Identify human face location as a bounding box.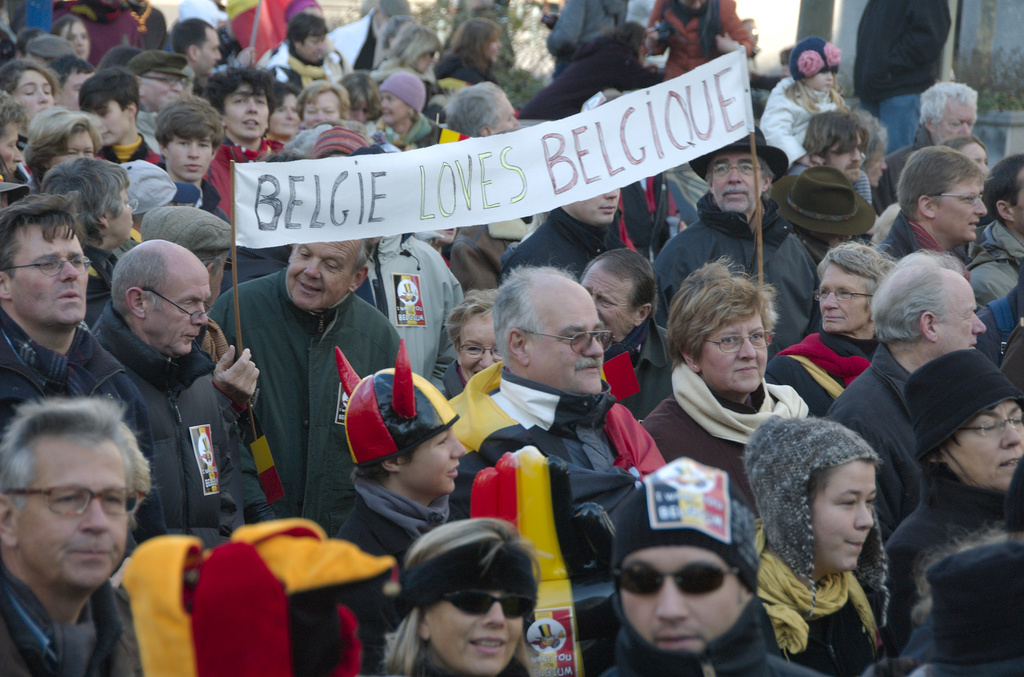
x1=302 y1=86 x2=343 y2=131.
